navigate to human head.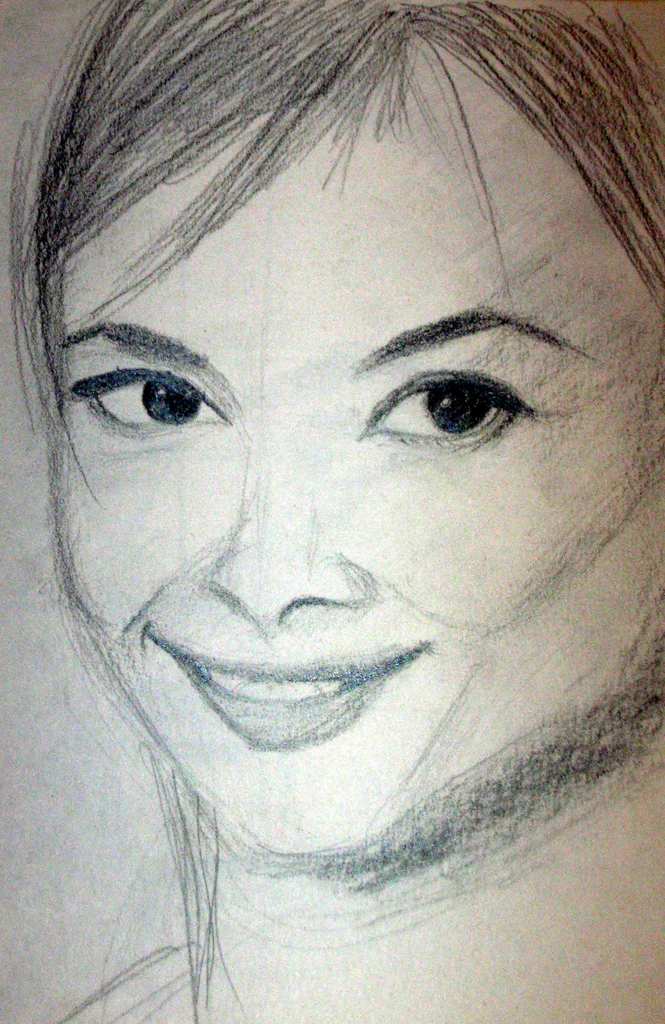
Navigation target: (4, 30, 637, 909).
